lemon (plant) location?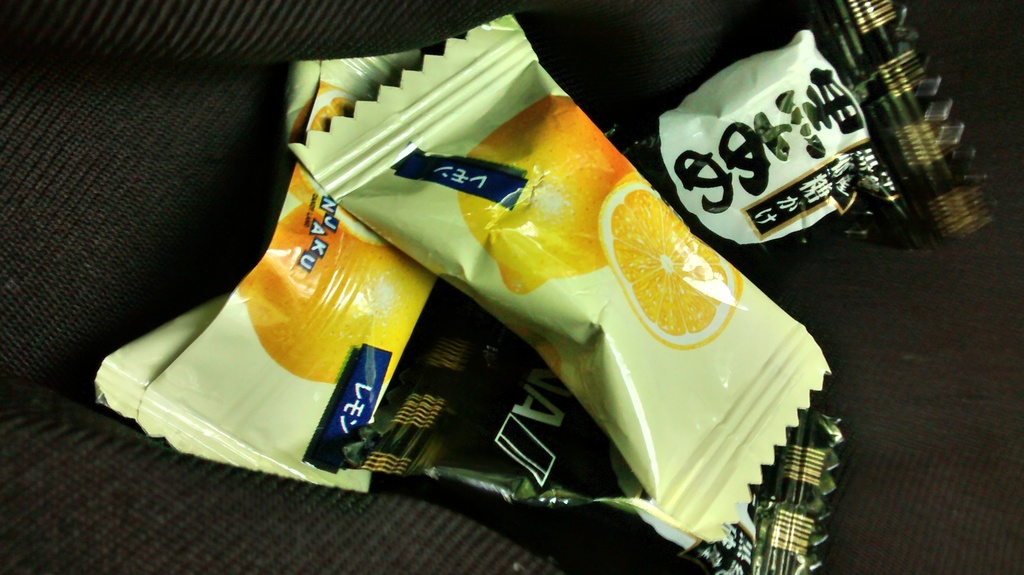
pyautogui.locateOnScreen(596, 175, 739, 349)
